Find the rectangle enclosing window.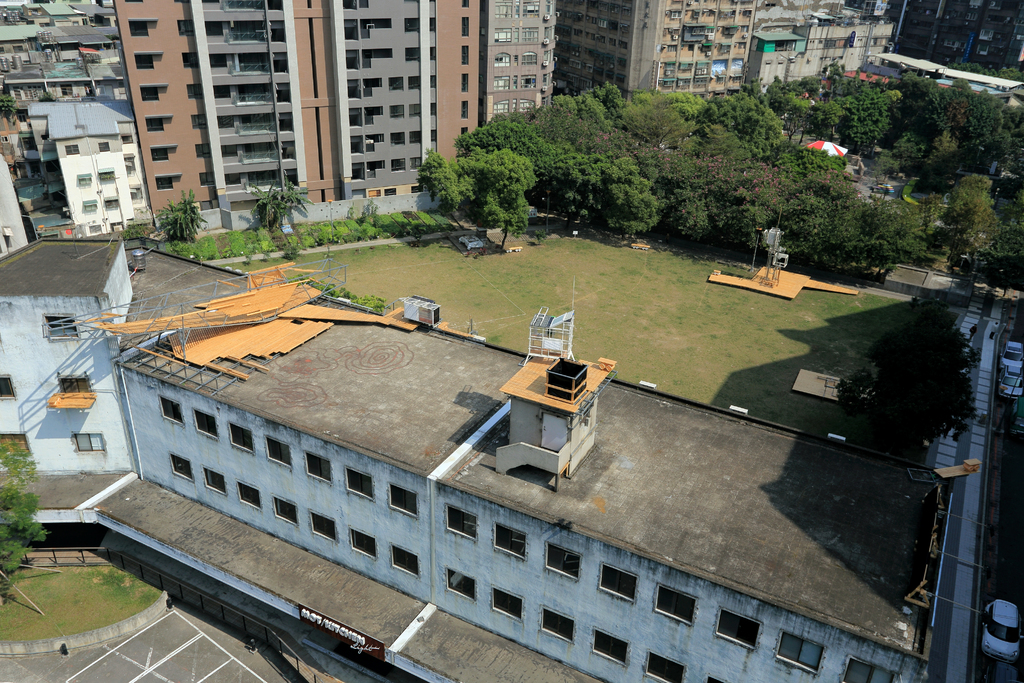
195 145 211 158.
